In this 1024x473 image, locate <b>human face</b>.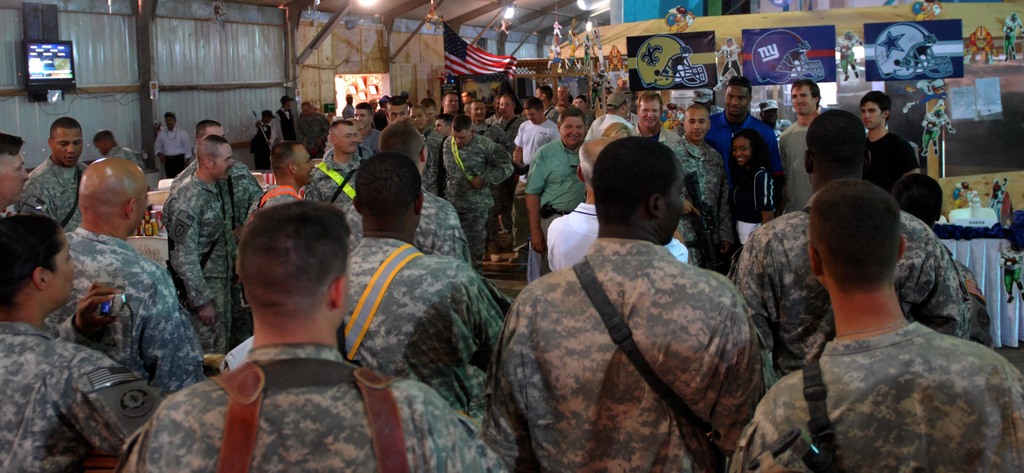
Bounding box: [x1=54, y1=122, x2=84, y2=167].
